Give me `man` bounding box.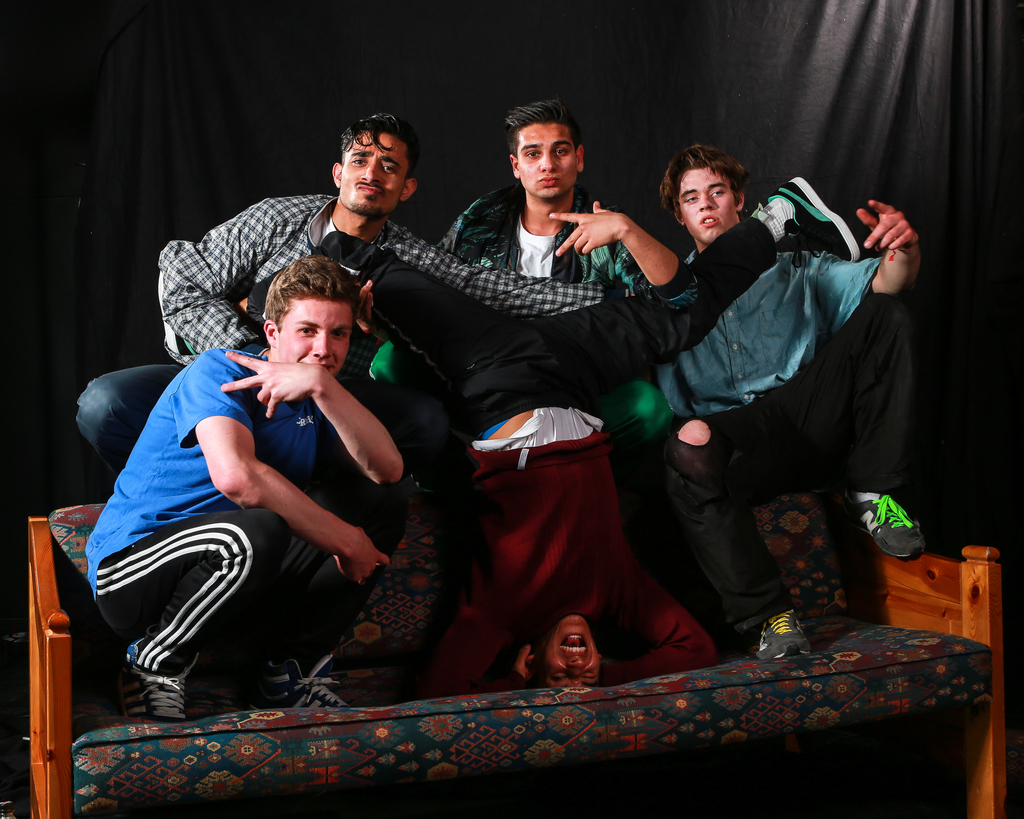
left=216, top=162, right=883, bottom=699.
